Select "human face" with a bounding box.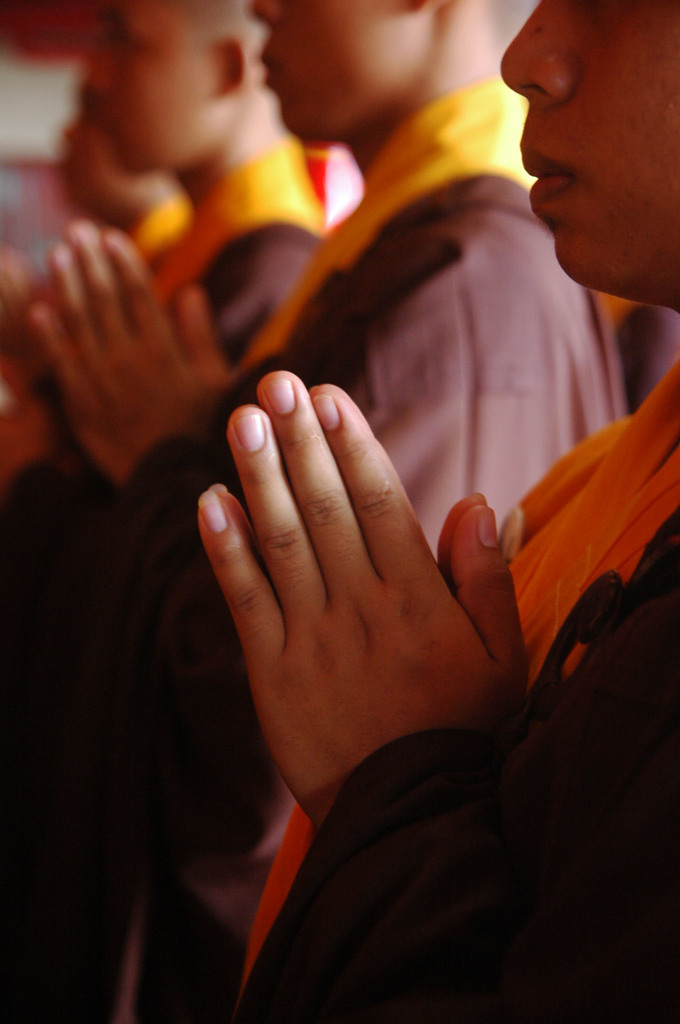
bbox=(497, 0, 679, 290).
